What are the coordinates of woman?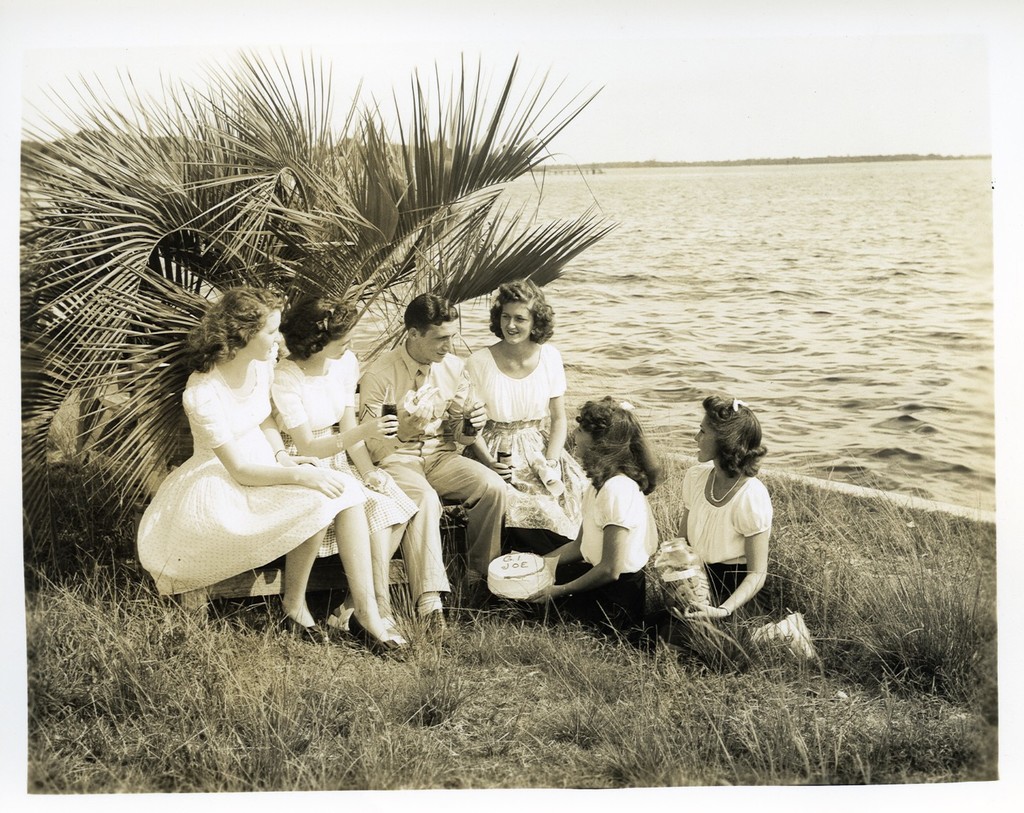
495,392,653,629.
